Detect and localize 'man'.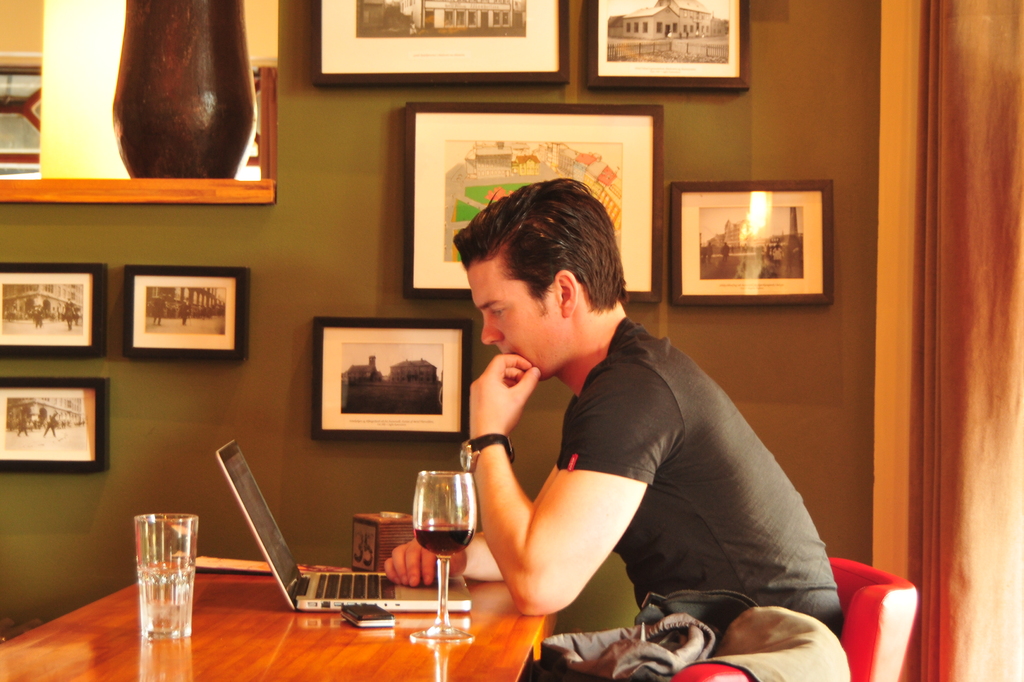
Localized at pyautogui.locateOnScreen(434, 180, 835, 654).
